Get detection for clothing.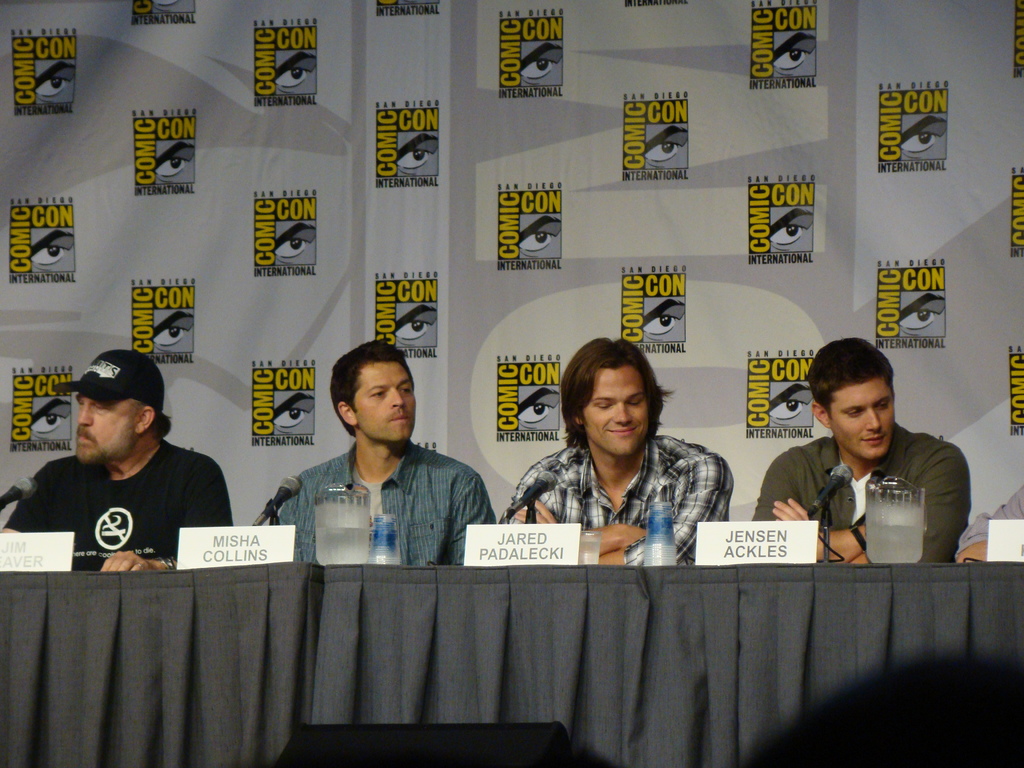
Detection: box=[755, 436, 979, 564].
